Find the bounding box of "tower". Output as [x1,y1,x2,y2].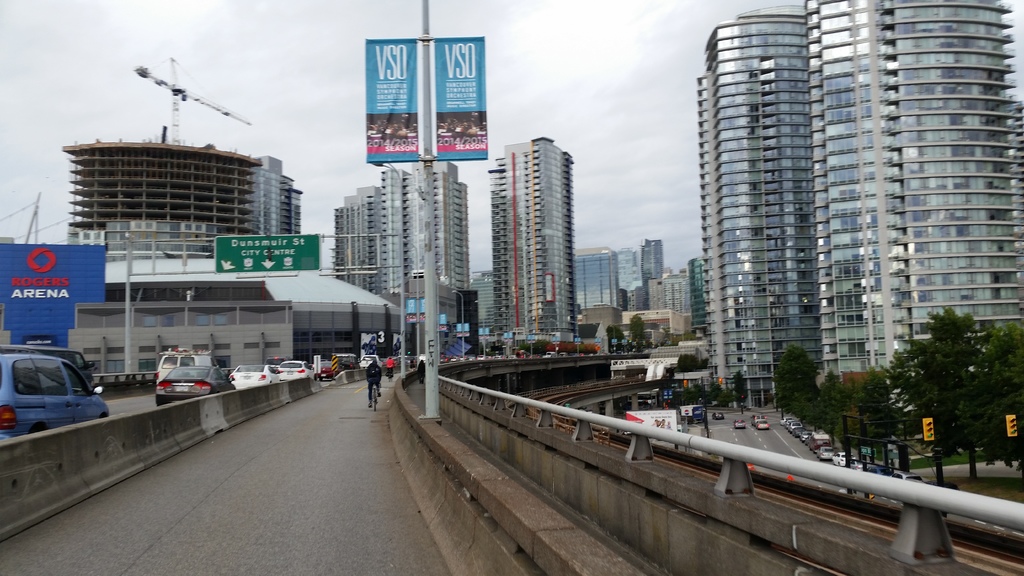
[56,137,305,260].
